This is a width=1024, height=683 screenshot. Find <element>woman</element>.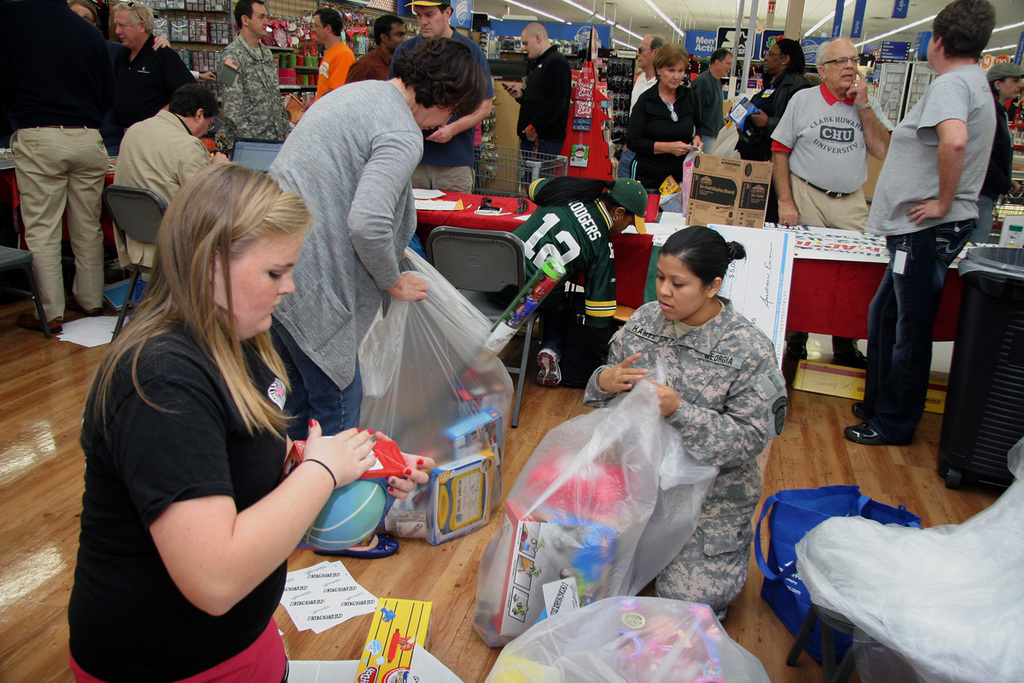
Bounding box: <box>624,41,707,190</box>.
